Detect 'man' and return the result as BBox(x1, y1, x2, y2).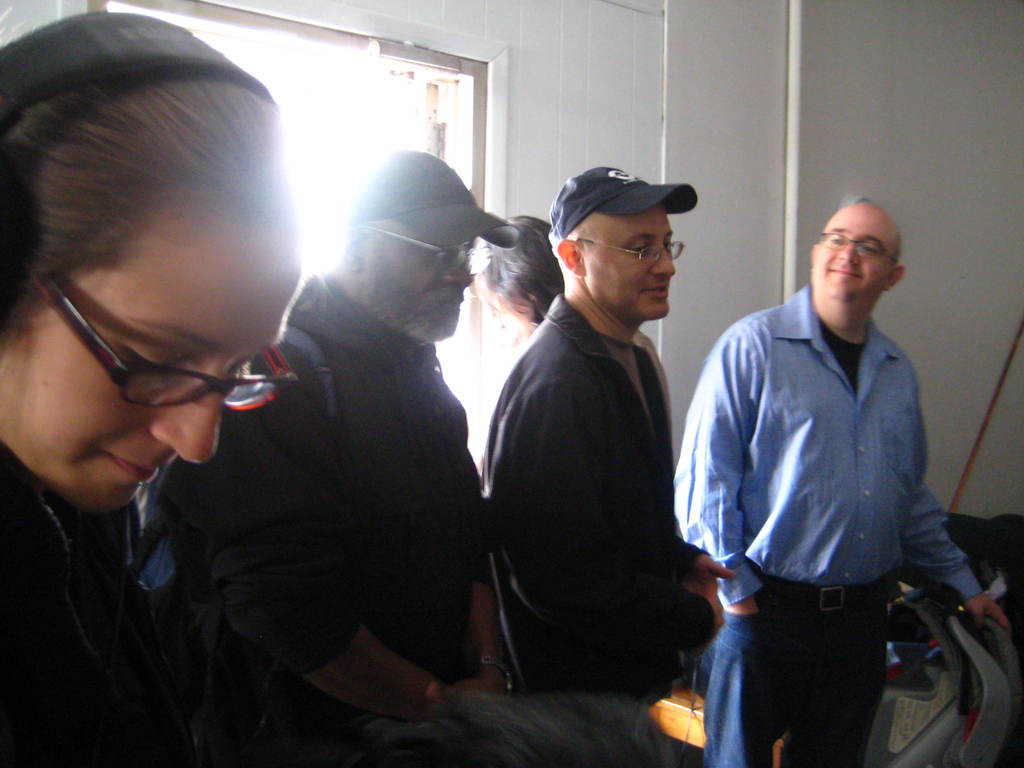
BBox(486, 166, 737, 708).
